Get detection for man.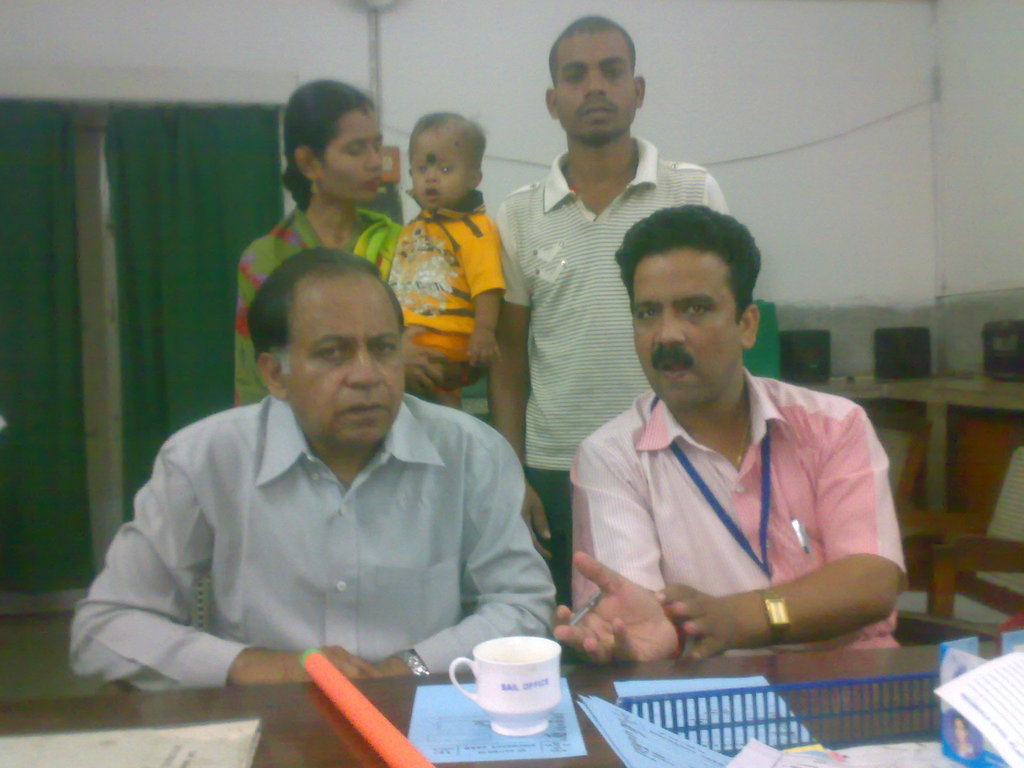
Detection: Rect(74, 232, 571, 717).
